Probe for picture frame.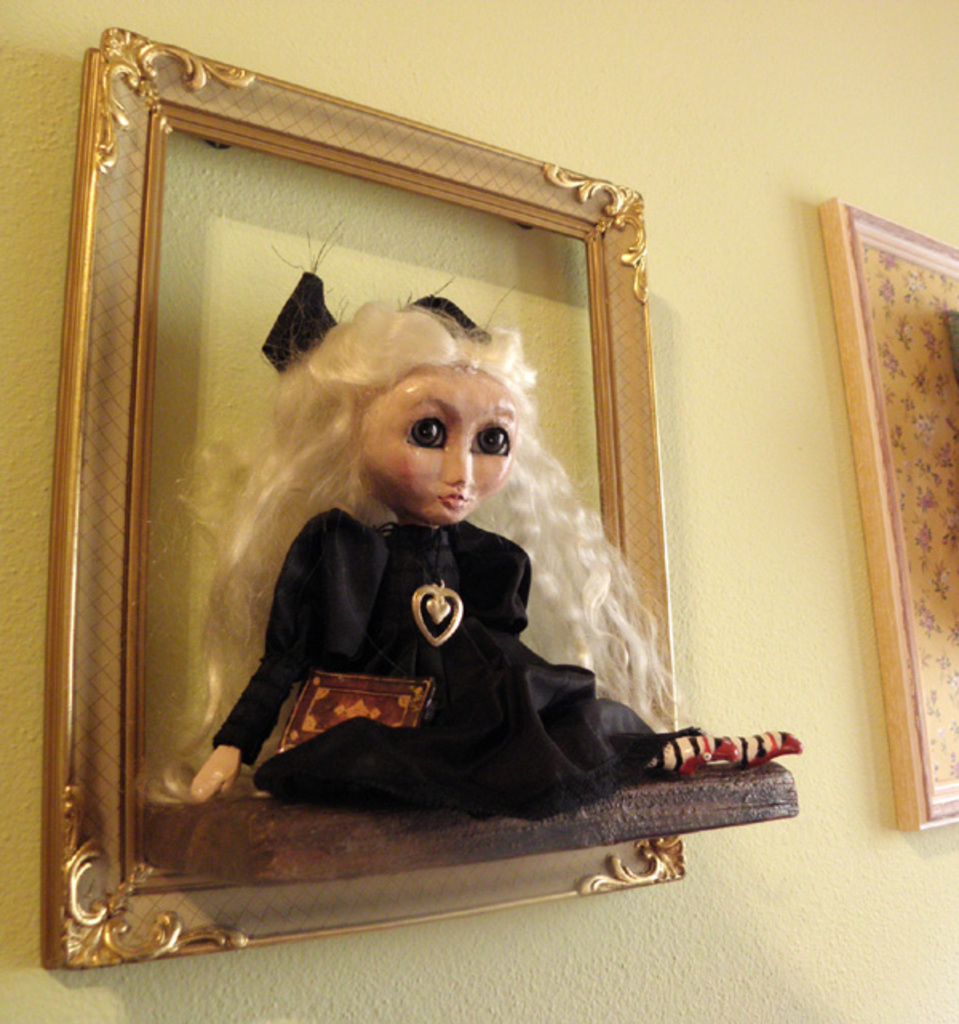
Probe result: [x1=34, y1=22, x2=798, y2=971].
